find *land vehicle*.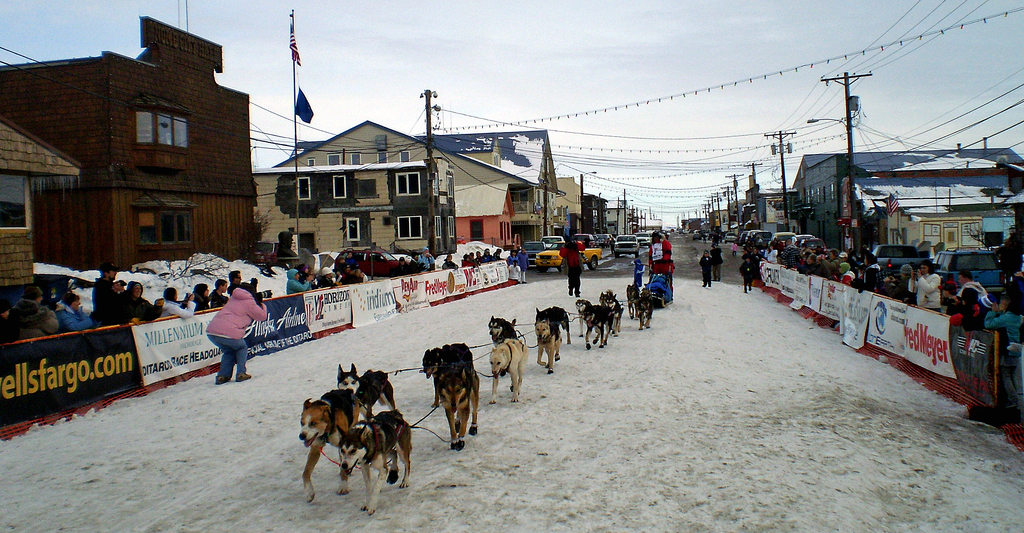
[left=520, top=238, right=545, bottom=263].
